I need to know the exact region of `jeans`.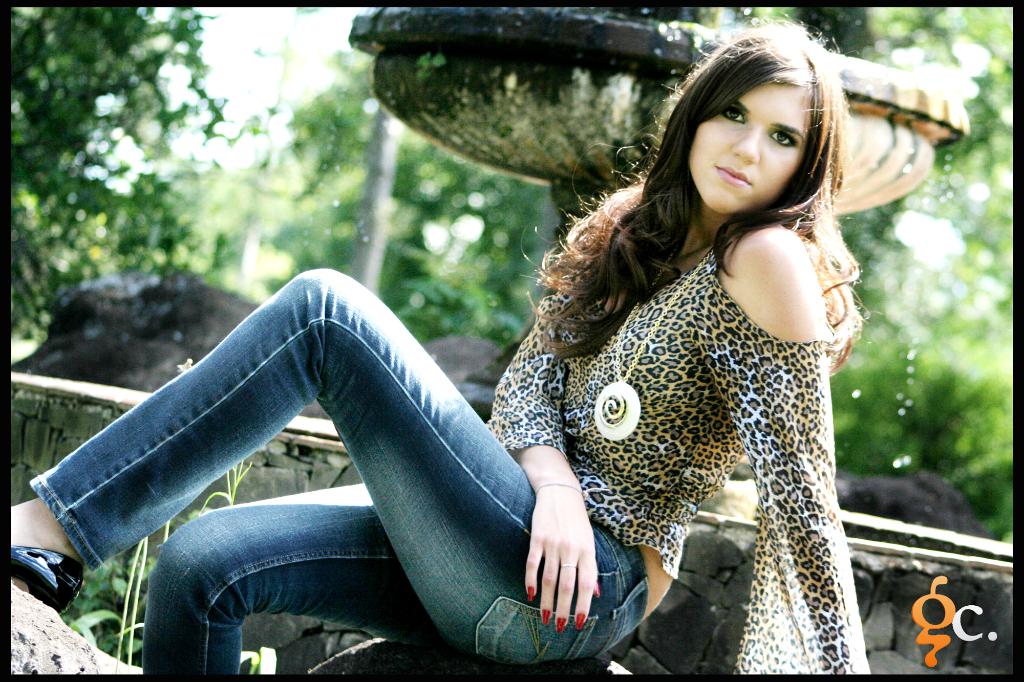
Region: <region>50, 262, 566, 647</region>.
